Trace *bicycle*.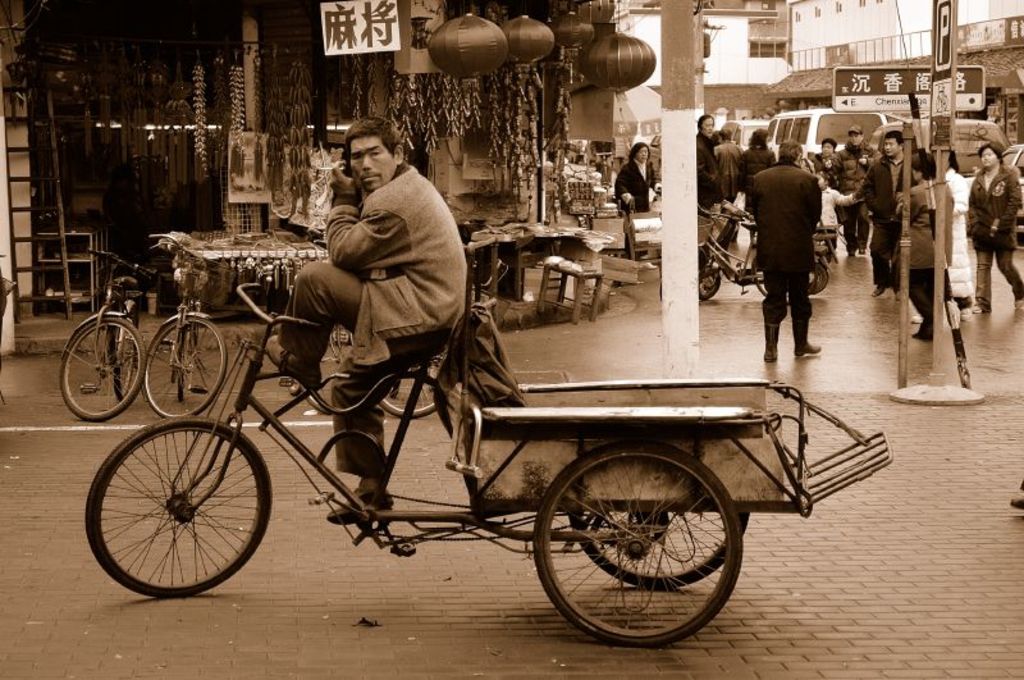
Traced to {"left": 52, "top": 261, "right": 164, "bottom": 433}.
